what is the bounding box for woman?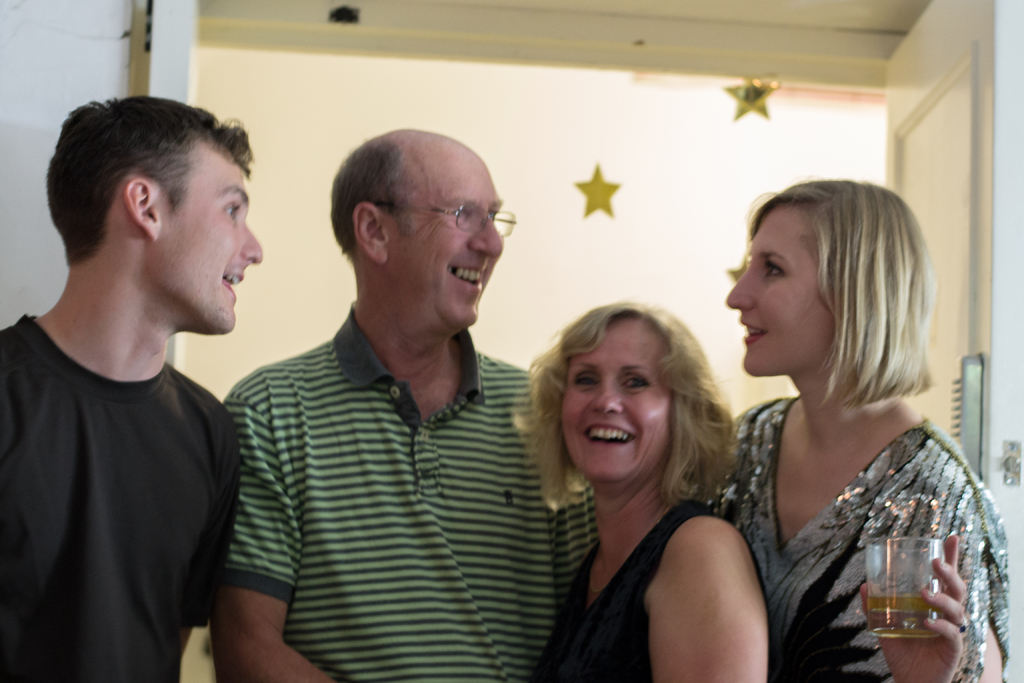
bbox=(703, 178, 1011, 682).
